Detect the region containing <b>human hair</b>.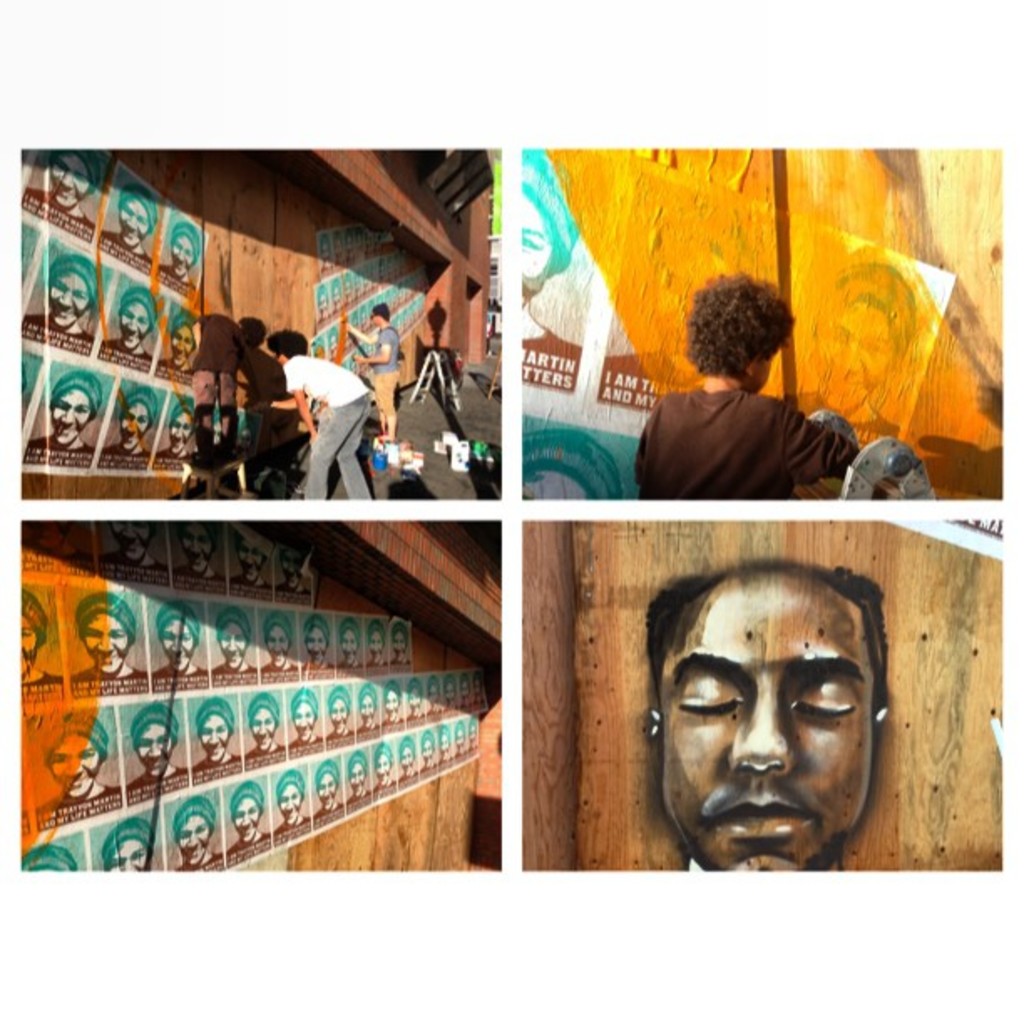
[219, 604, 246, 637].
